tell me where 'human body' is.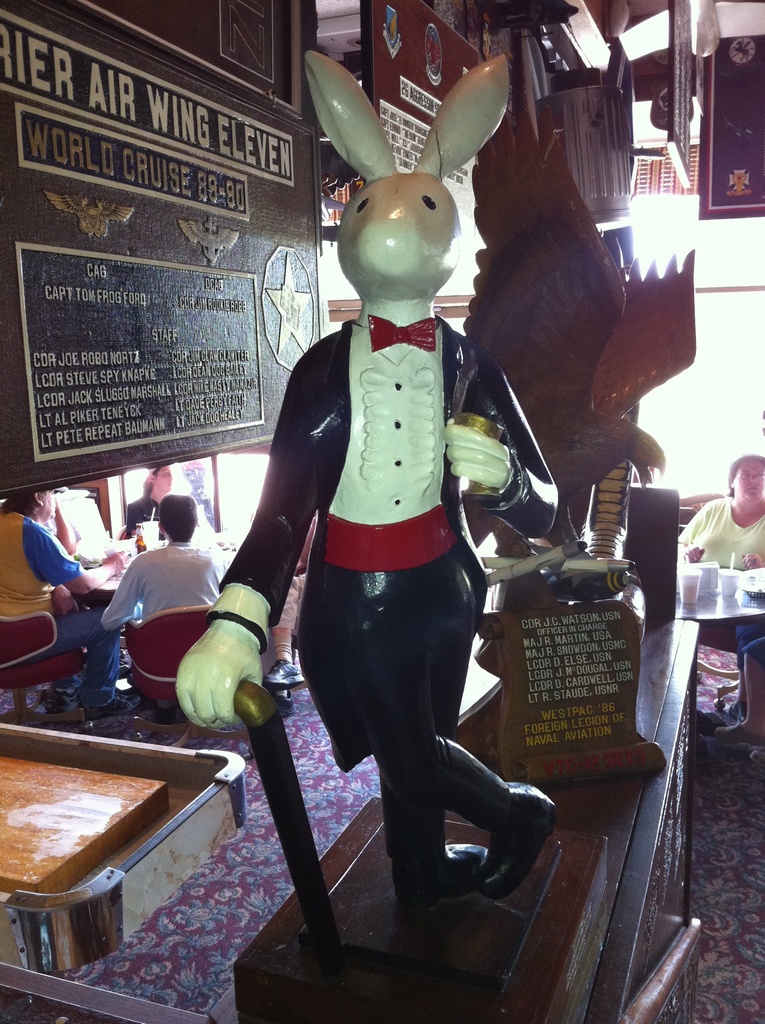
'human body' is at bbox=[0, 482, 136, 719].
